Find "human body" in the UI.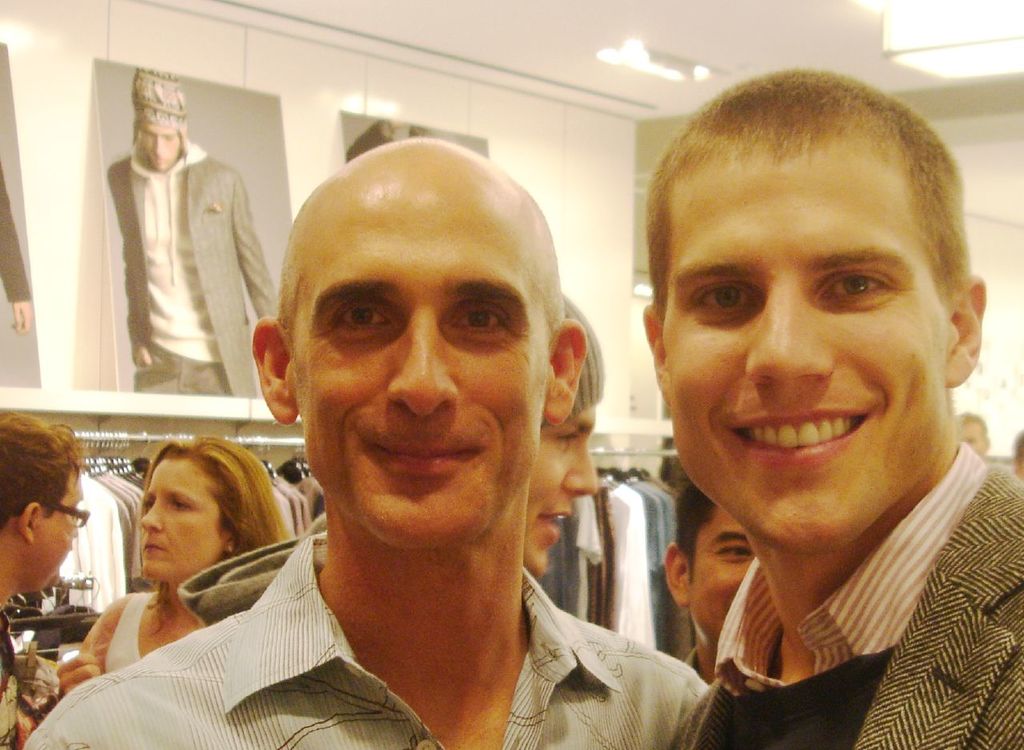
UI element at bbox(98, 70, 277, 402).
